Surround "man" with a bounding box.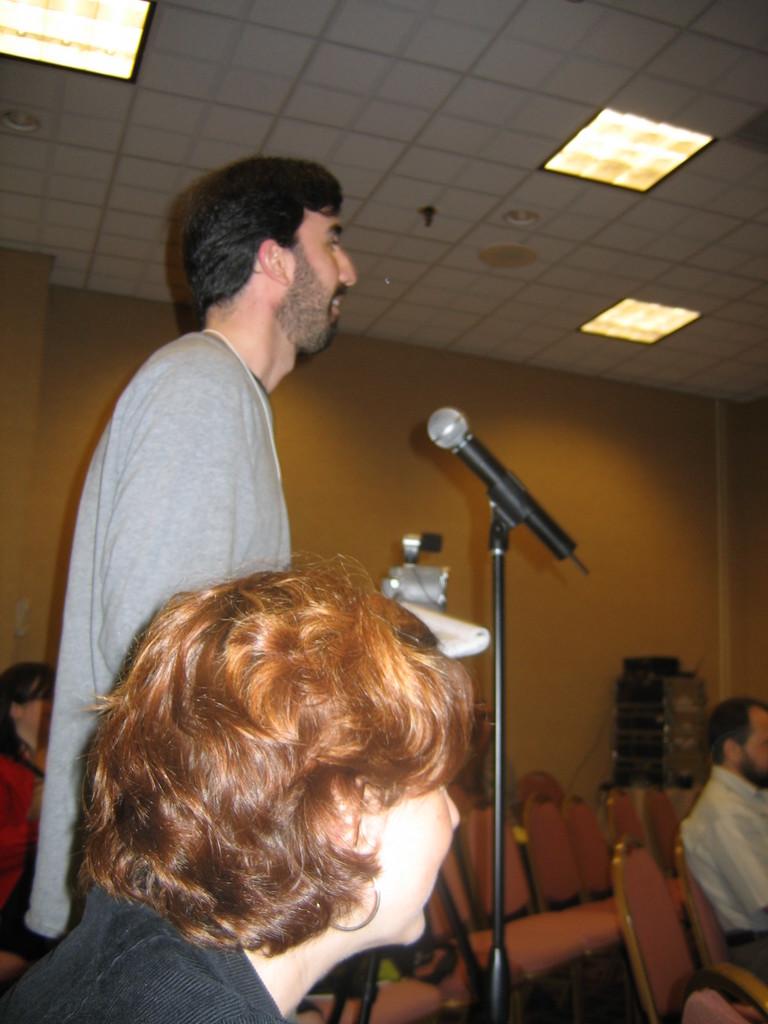
bbox=(23, 159, 360, 943).
